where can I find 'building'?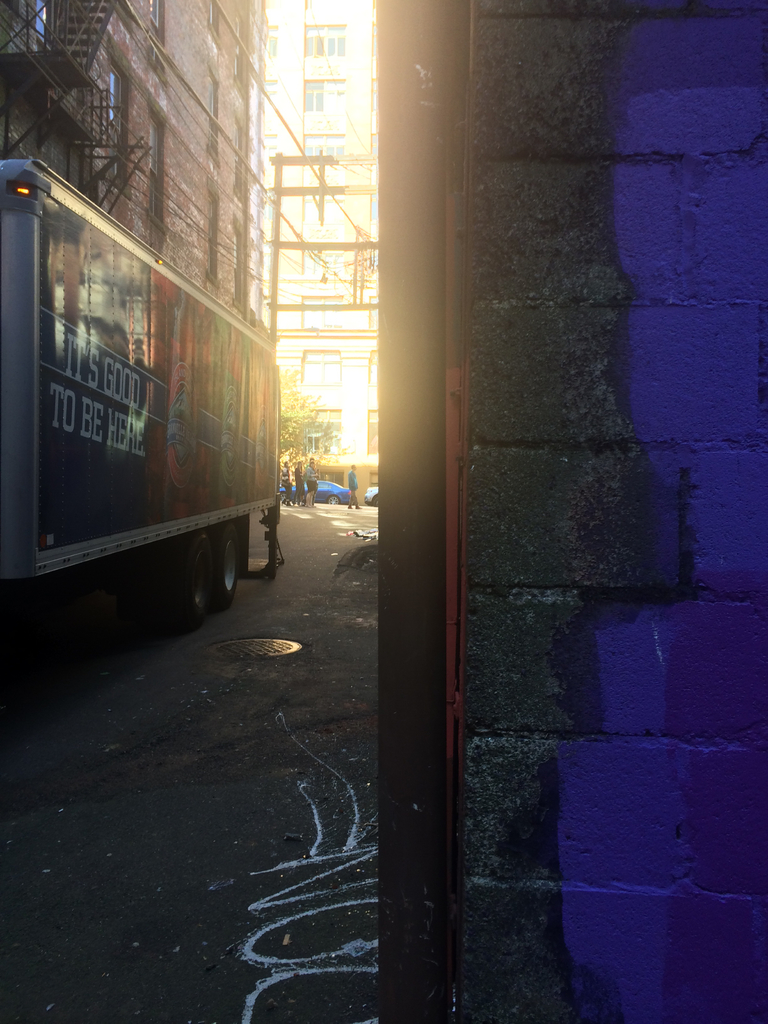
You can find it at Rect(0, 0, 264, 318).
